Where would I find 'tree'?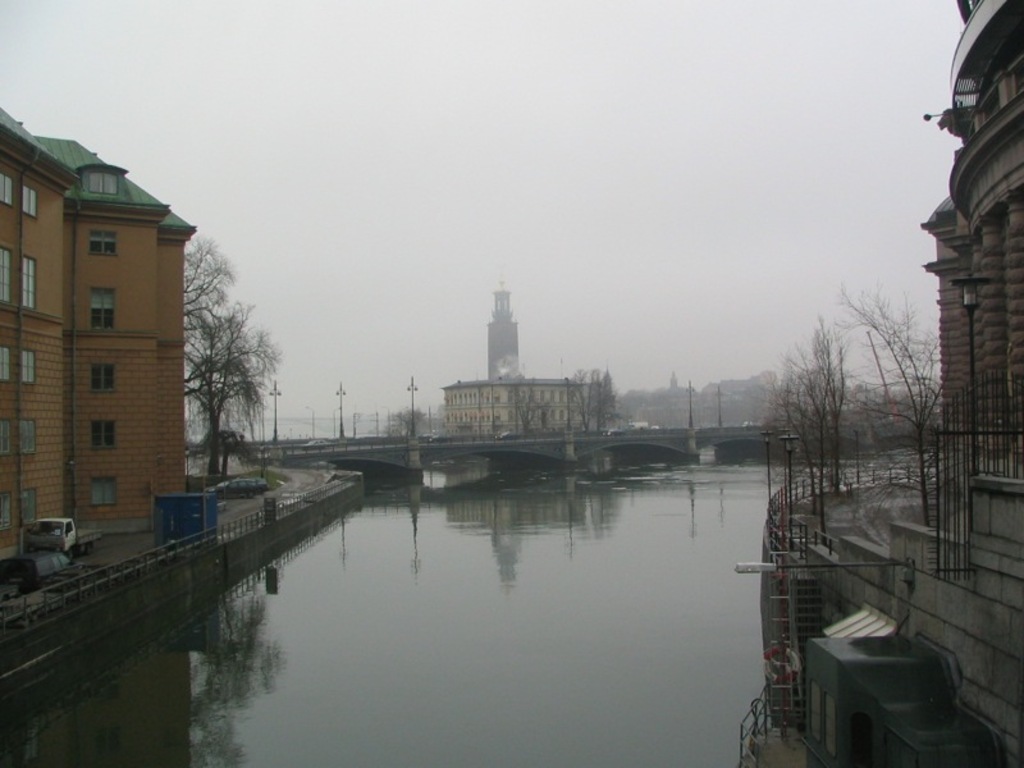
At 564/366/622/439.
